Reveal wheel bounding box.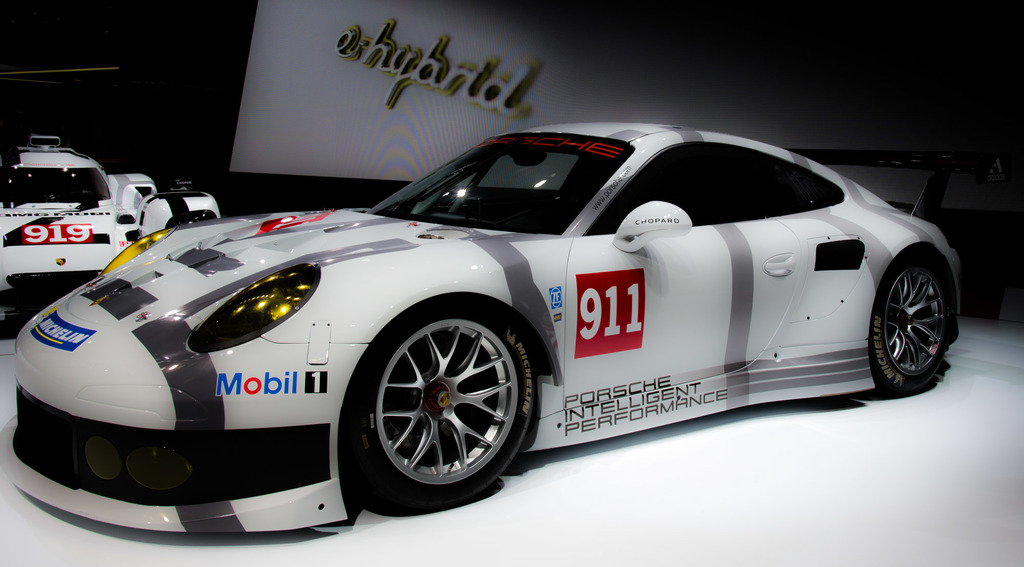
Revealed: bbox=[865, 251, 955, 397].
